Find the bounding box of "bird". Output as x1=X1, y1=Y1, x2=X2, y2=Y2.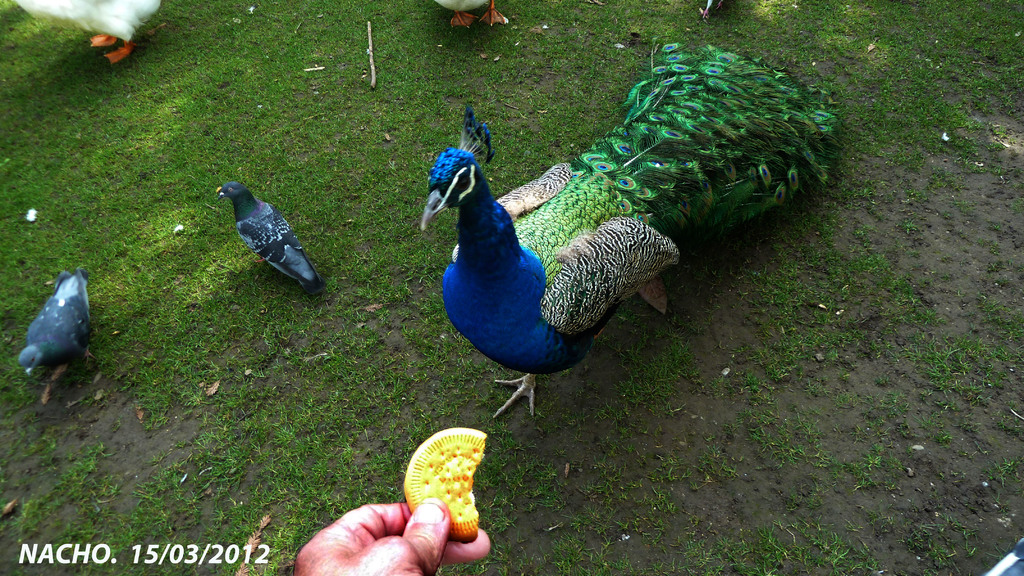
x1=12, y1=0, x2=173, y2=67.
